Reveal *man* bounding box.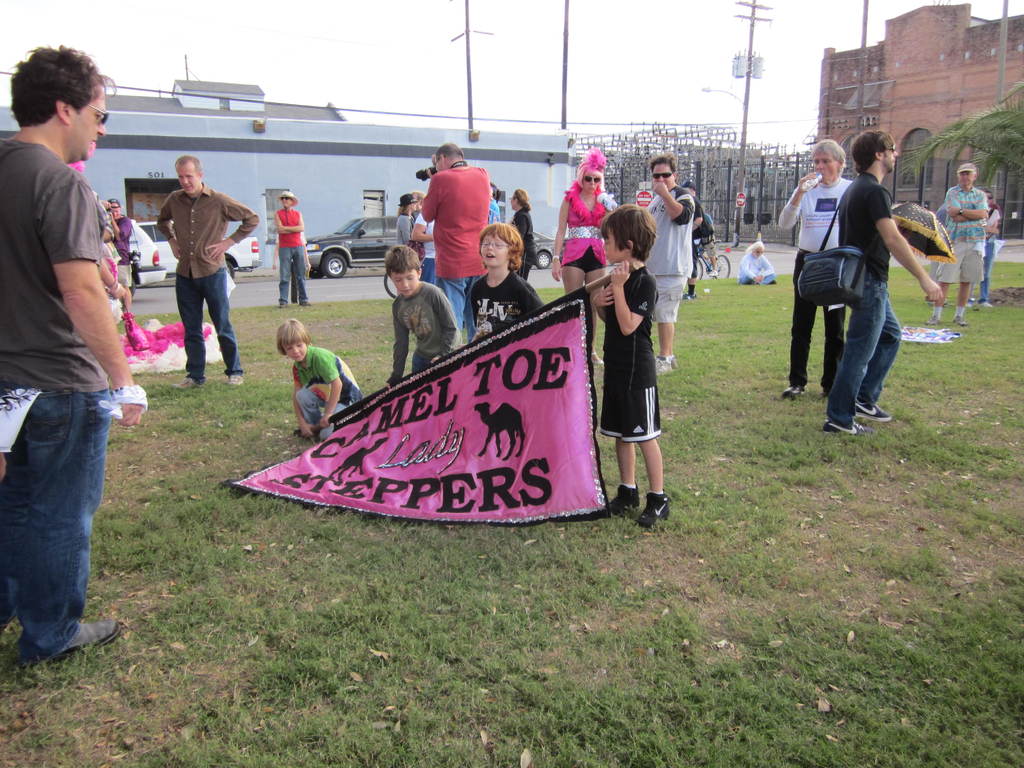
Revealed: x1=639, y1=151, x2=691, y2=383.
